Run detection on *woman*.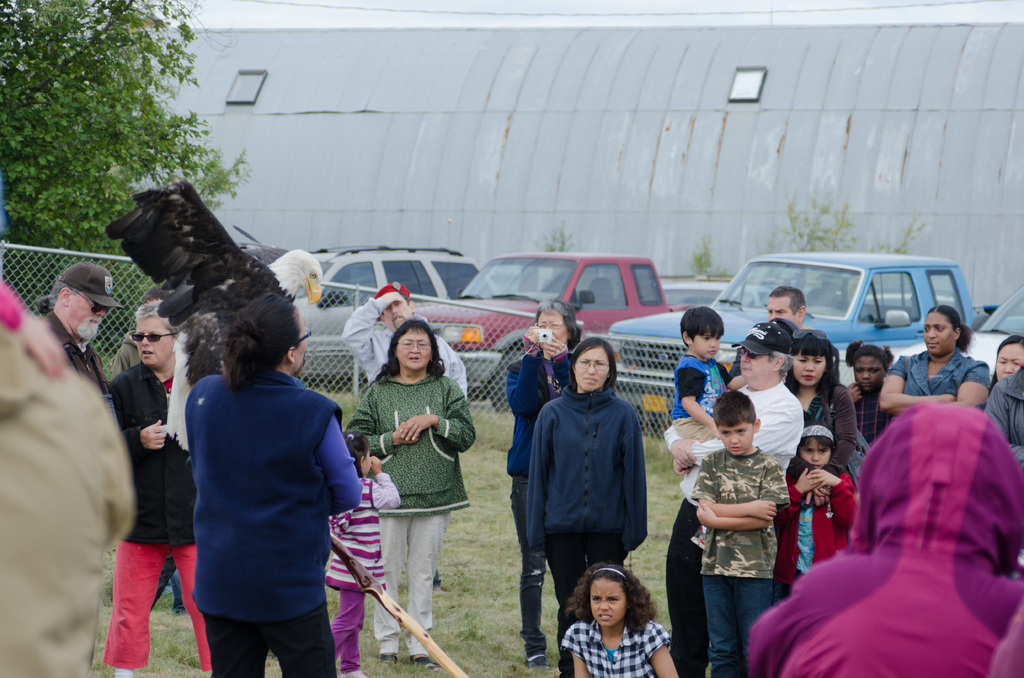
Result: {"x1": 184, "y1": 295, "x2": 365, "y2": 677}.
